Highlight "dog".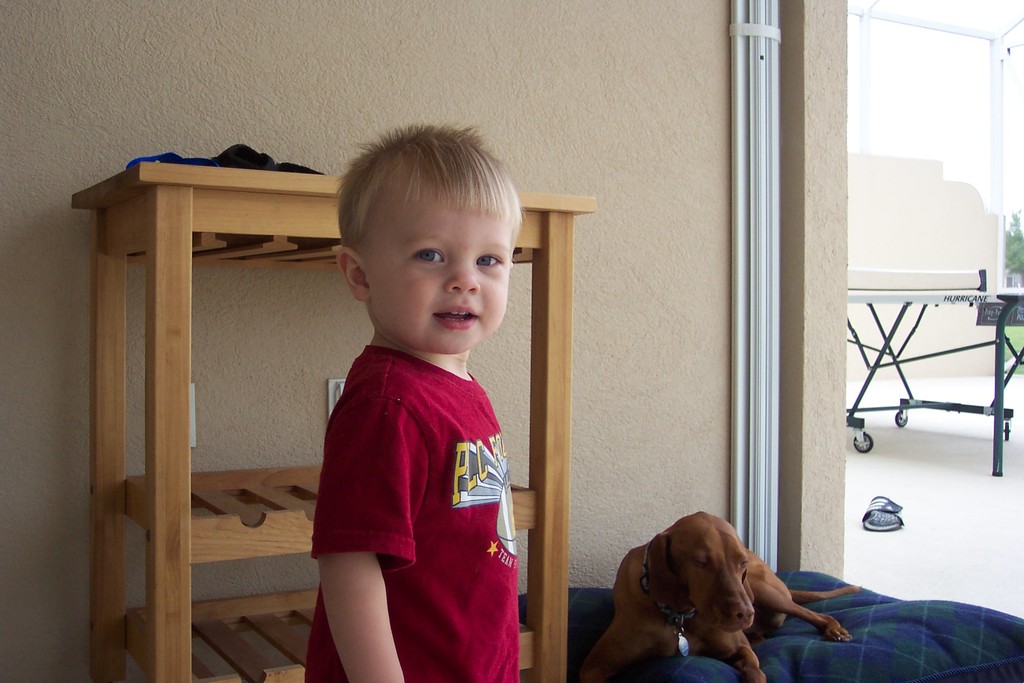
Highlighted region: BBox(575, 504, 862, 682).
